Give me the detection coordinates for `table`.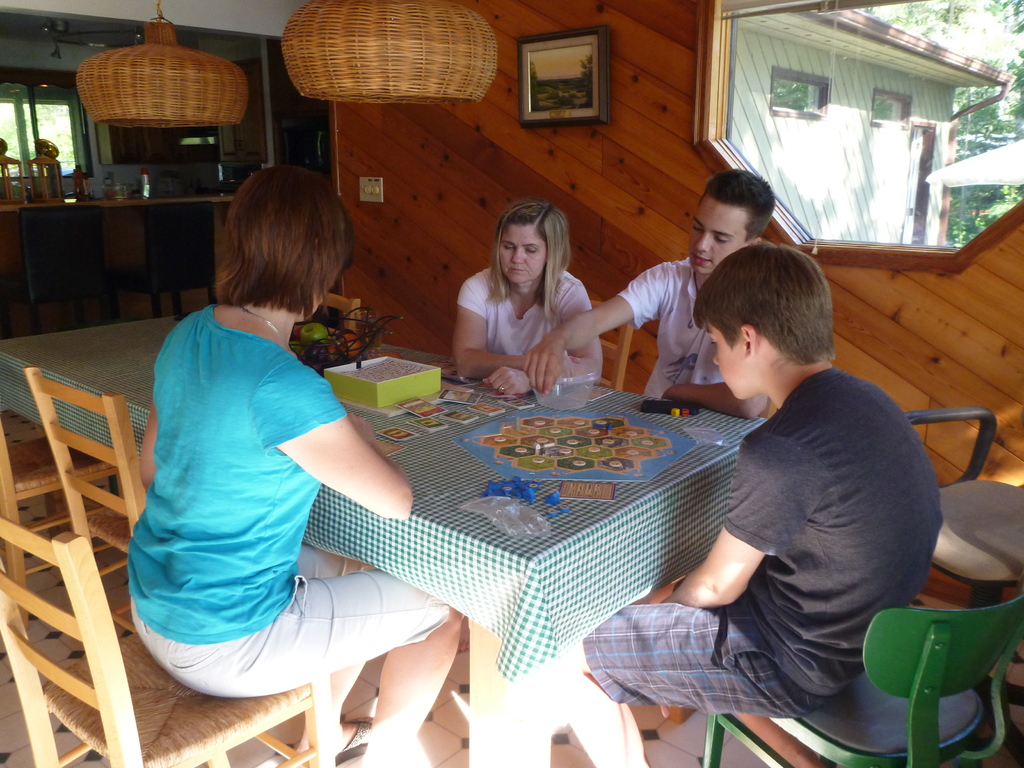
detection(0, 304, 781, 767).
